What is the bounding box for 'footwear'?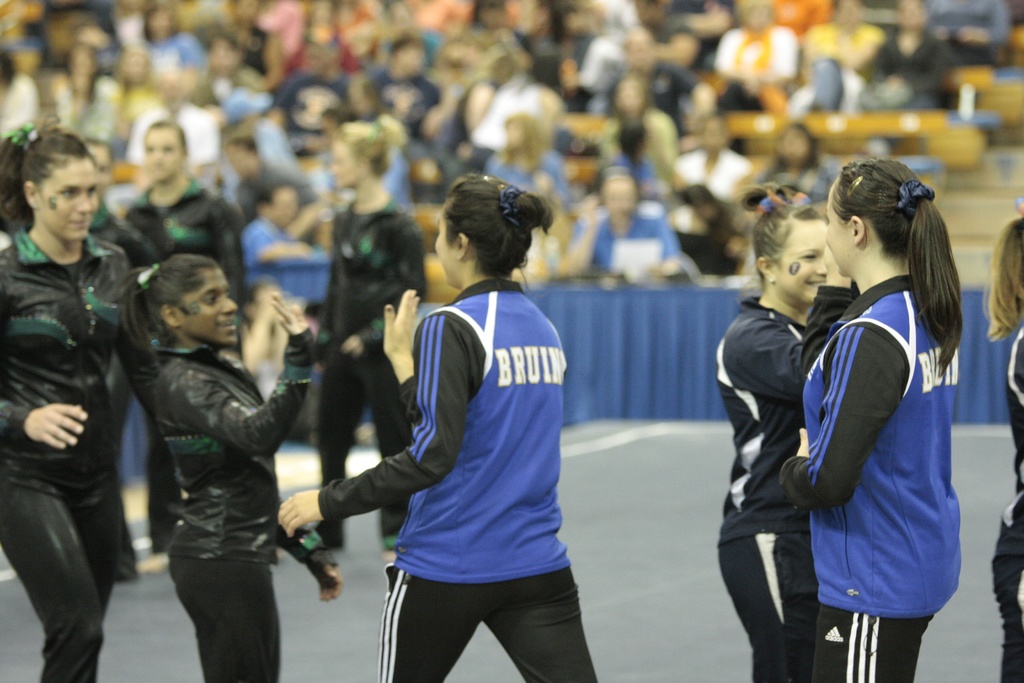
box(383, 536, 412, 566).
